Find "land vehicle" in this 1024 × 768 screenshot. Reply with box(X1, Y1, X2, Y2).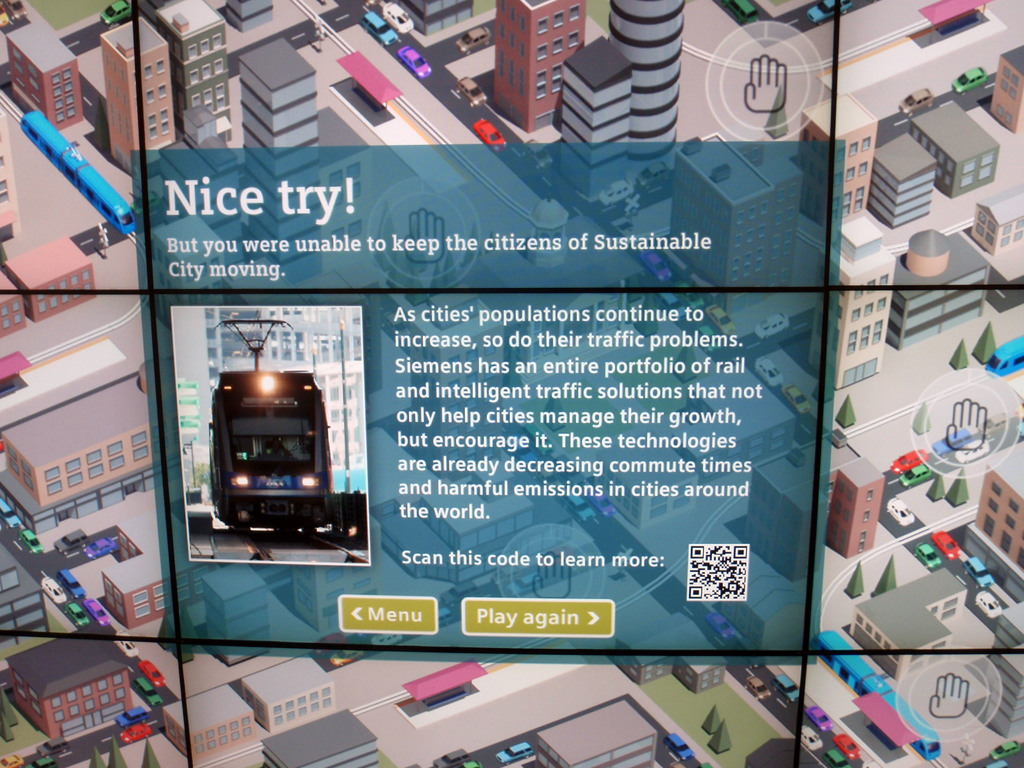
box(540, 468, 557, 486).
